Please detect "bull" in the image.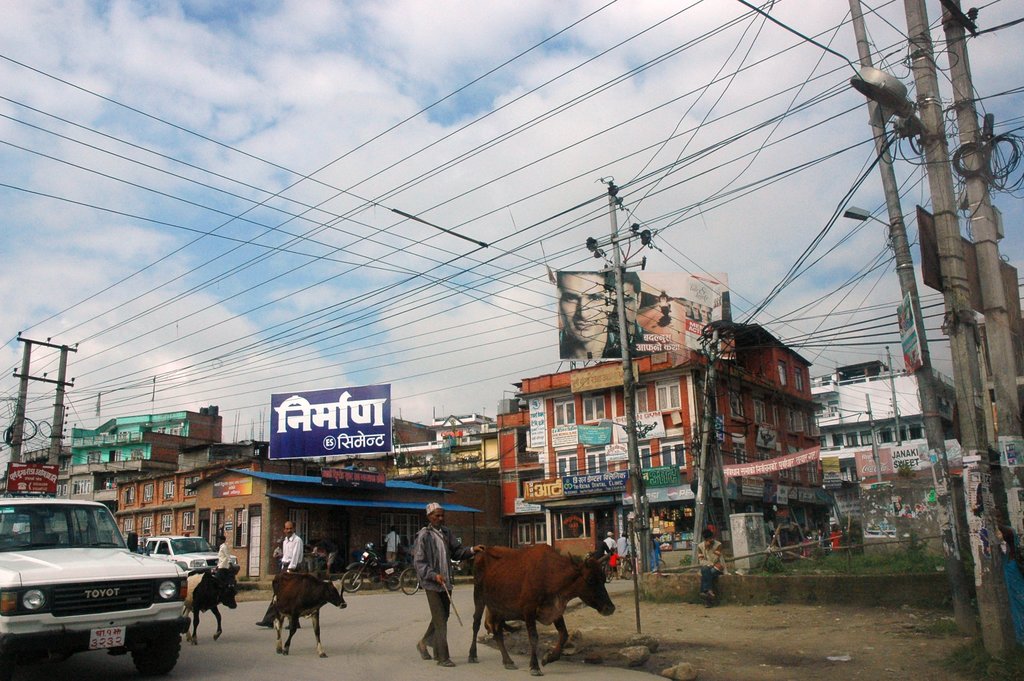
detection(268, 571, 349, 659).
